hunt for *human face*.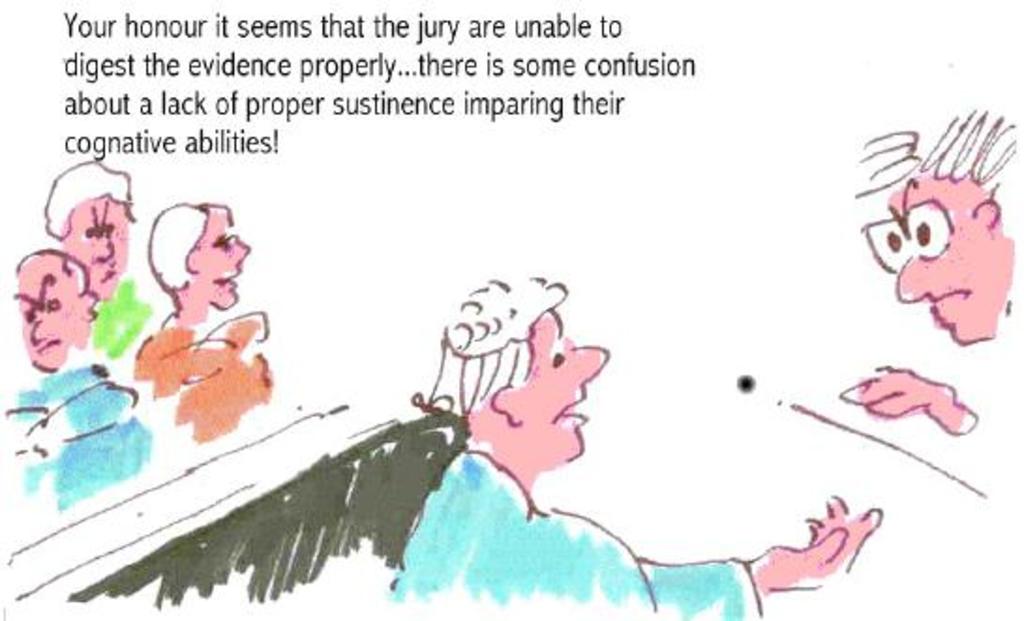
Hunted down at crop(195, 203, 251, 310).
